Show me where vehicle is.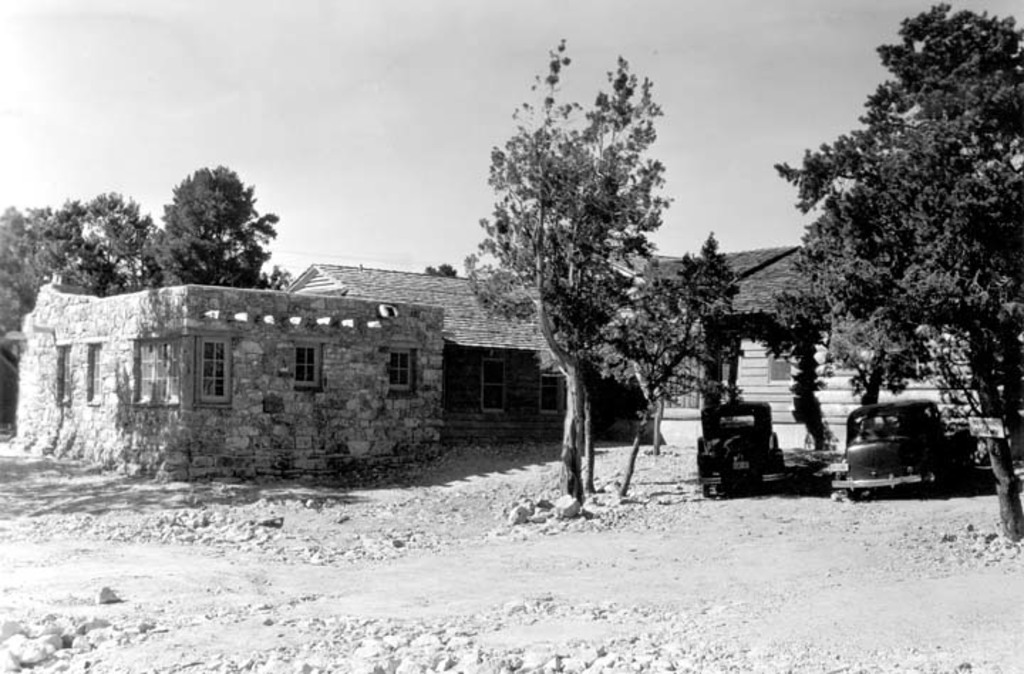
vehicle is at 822, 400, 981, 493.
